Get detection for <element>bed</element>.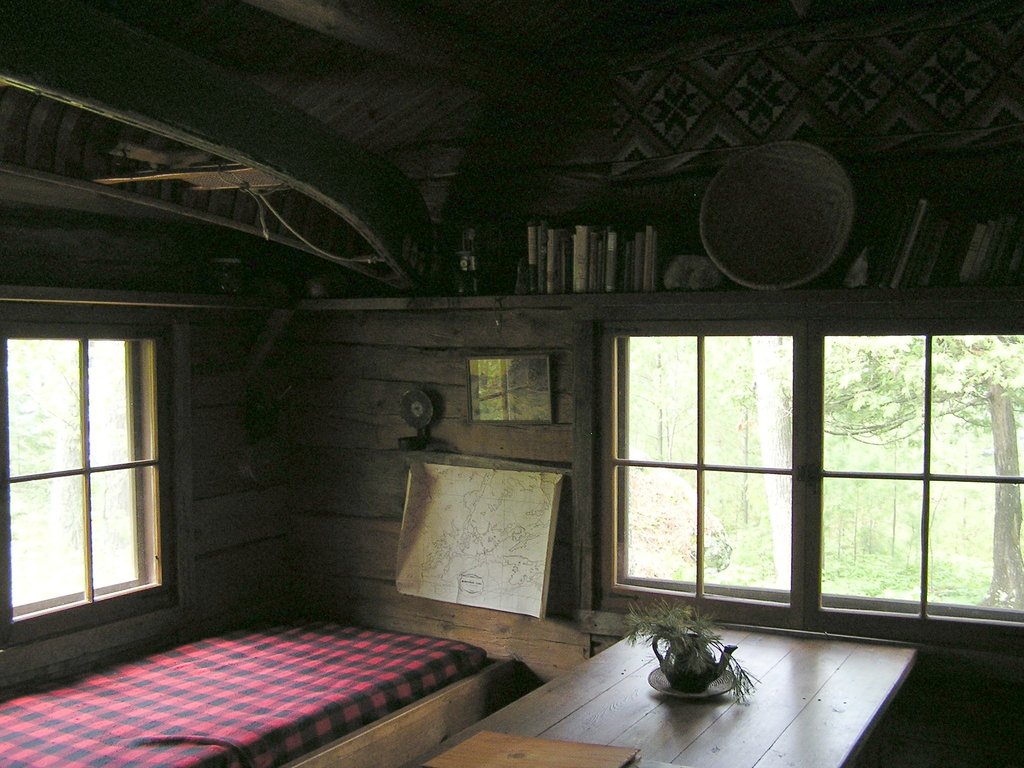
Detection: BBox(0, 611, 515, 767).
